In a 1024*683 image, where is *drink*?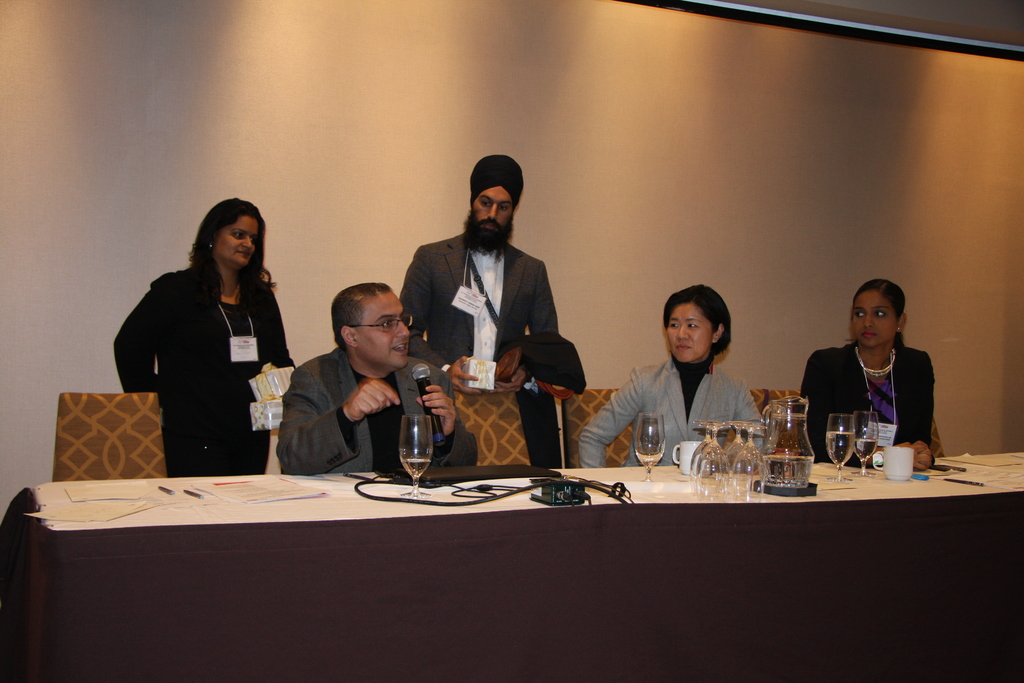
region(403, 450, 428, 479).
